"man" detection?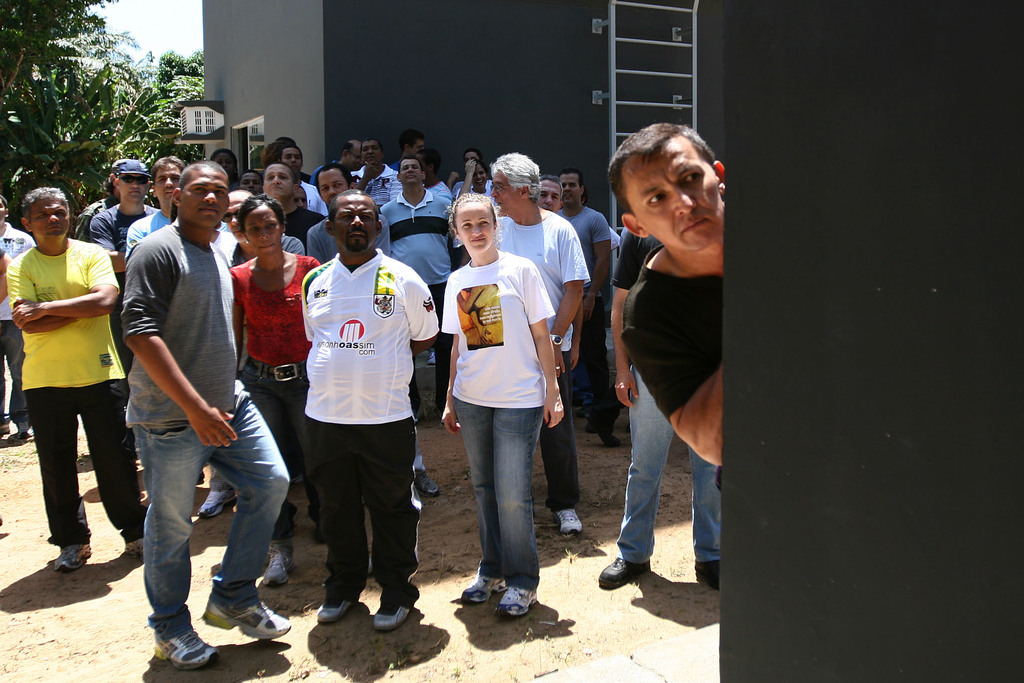
crop(261, 162, 326, 242)
